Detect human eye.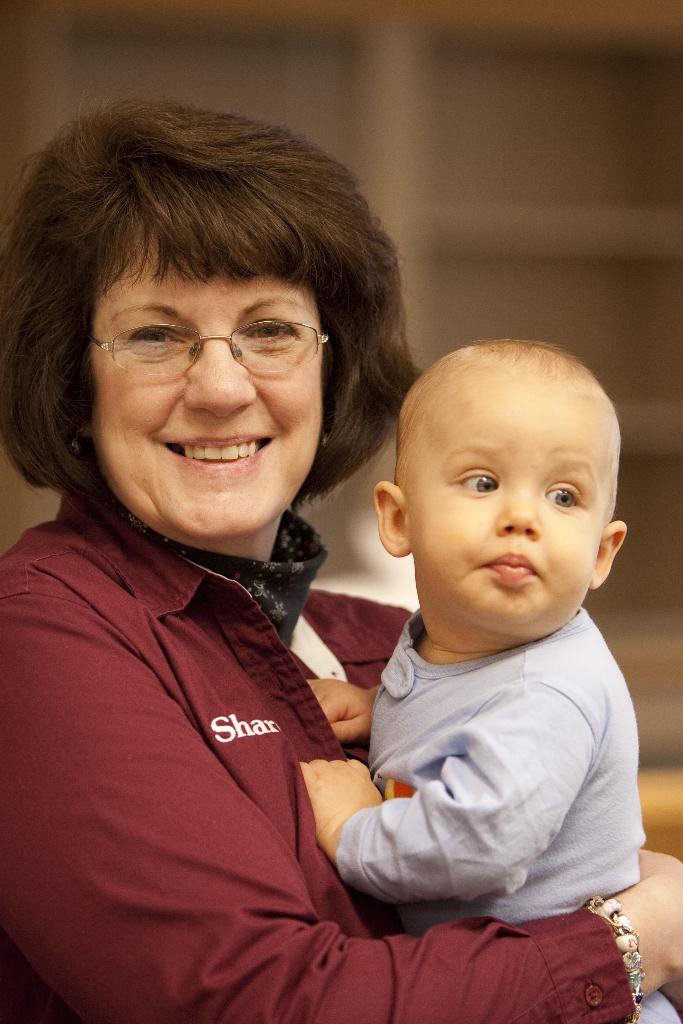
Detected at detection(536, 472, 595, 512).
